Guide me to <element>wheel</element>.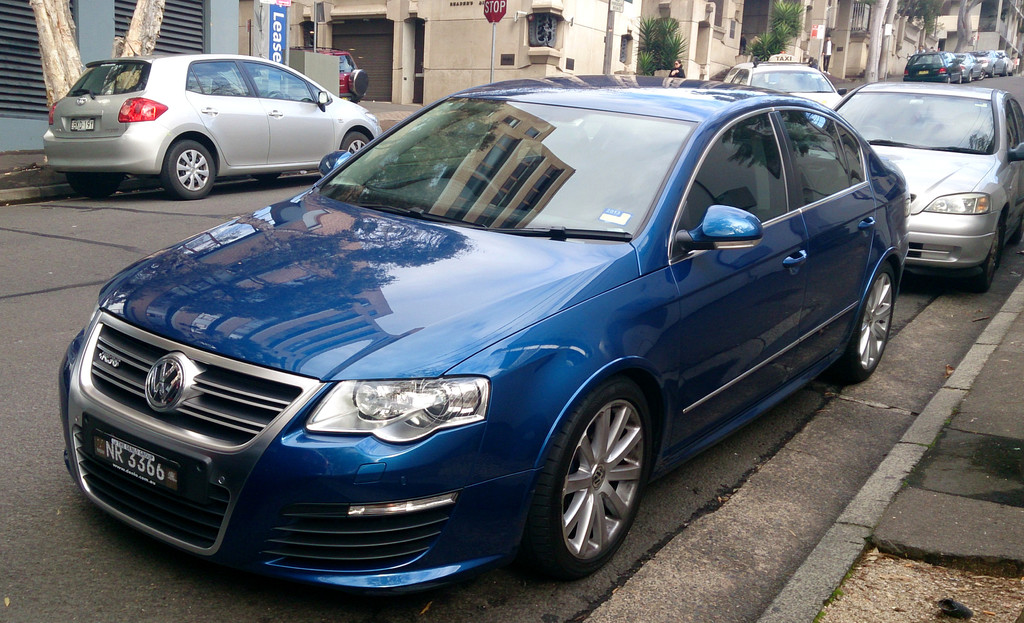
Guidance: 948:76:951:85.
